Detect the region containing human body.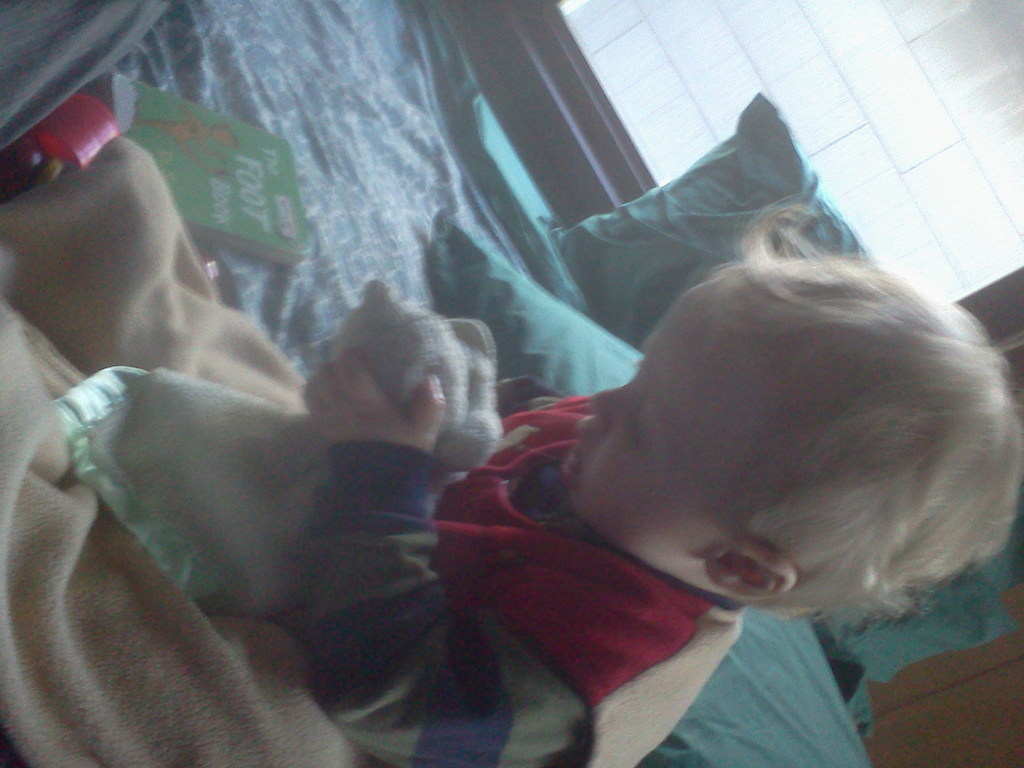
bbox=[182, 177, 968, 751].
